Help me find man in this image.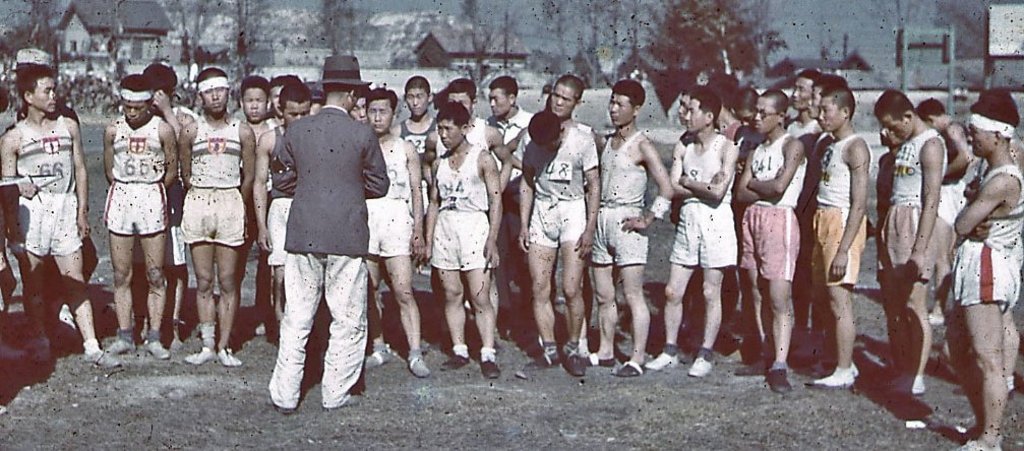
Found it: (726,75,814,396).
